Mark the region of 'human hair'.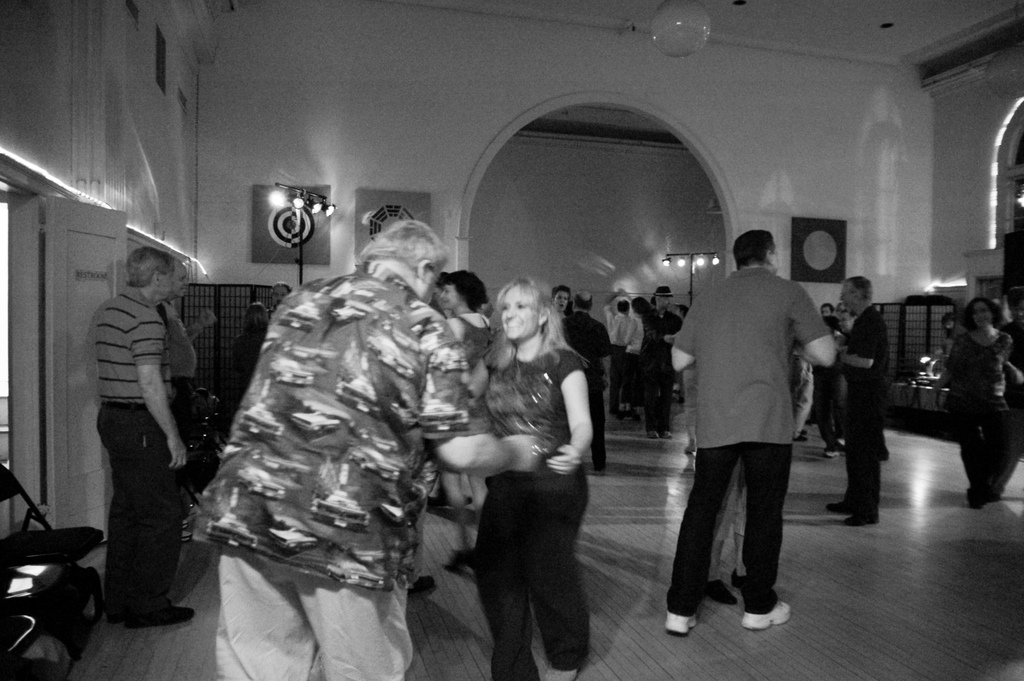
Region: [961,298,1006,332].
